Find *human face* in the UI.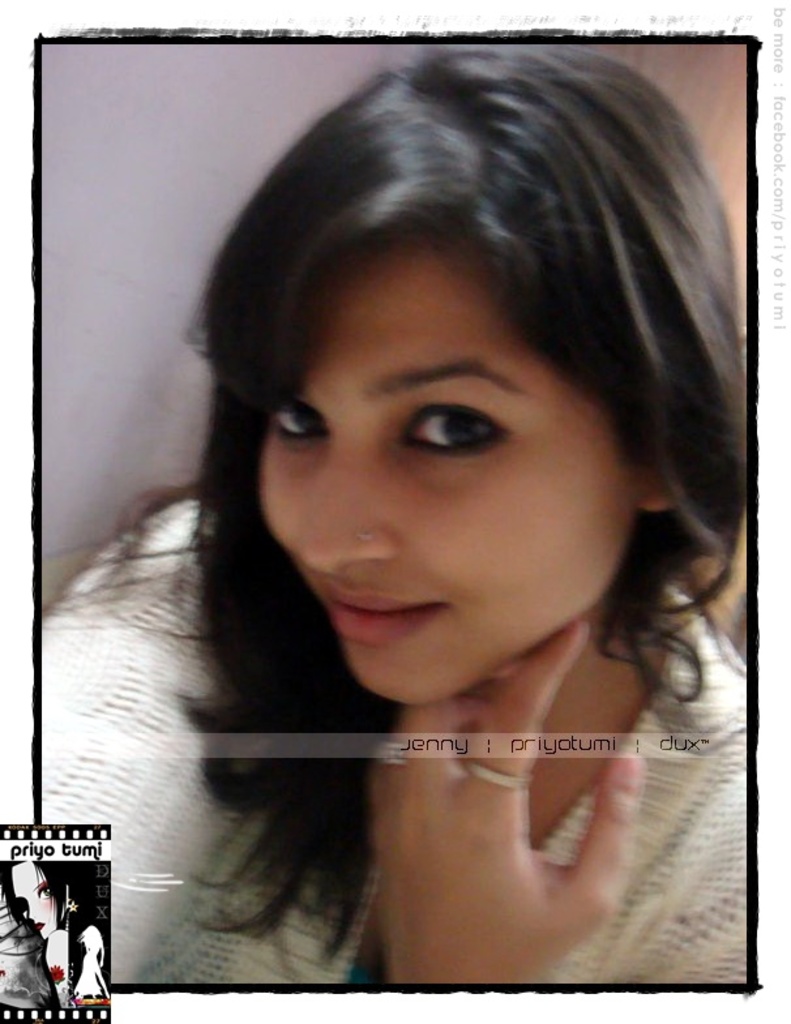
UI element at box(257, 231, 645, 711).
